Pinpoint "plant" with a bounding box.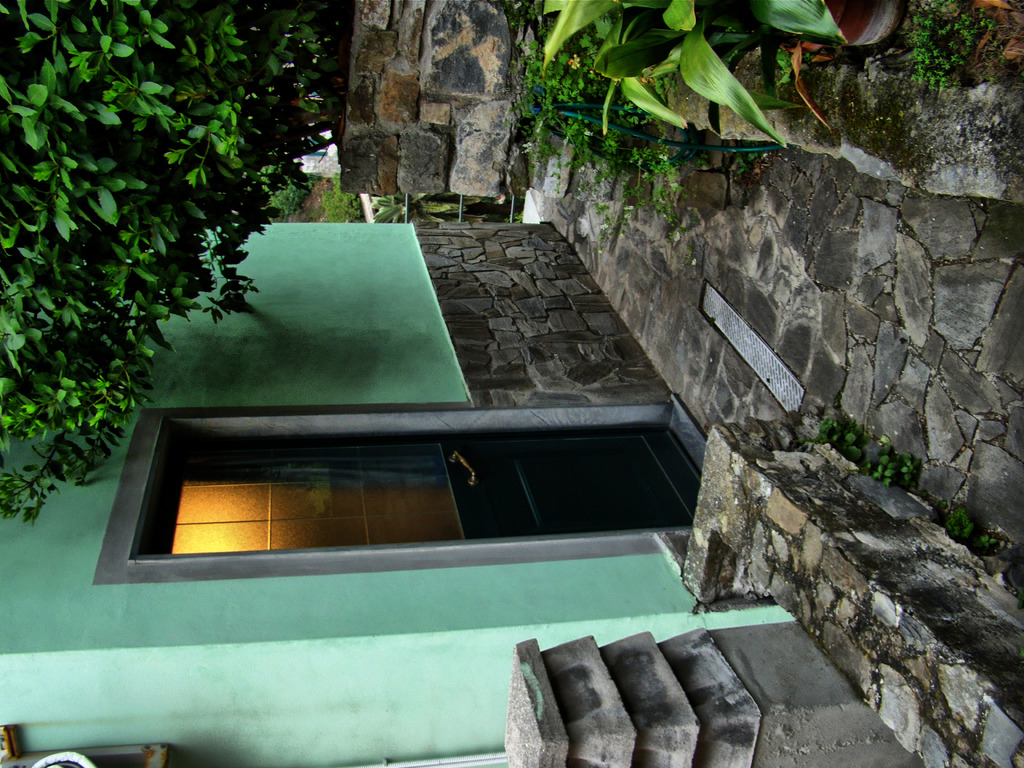
x1=946, y1=503, x2=977, y2=536.
